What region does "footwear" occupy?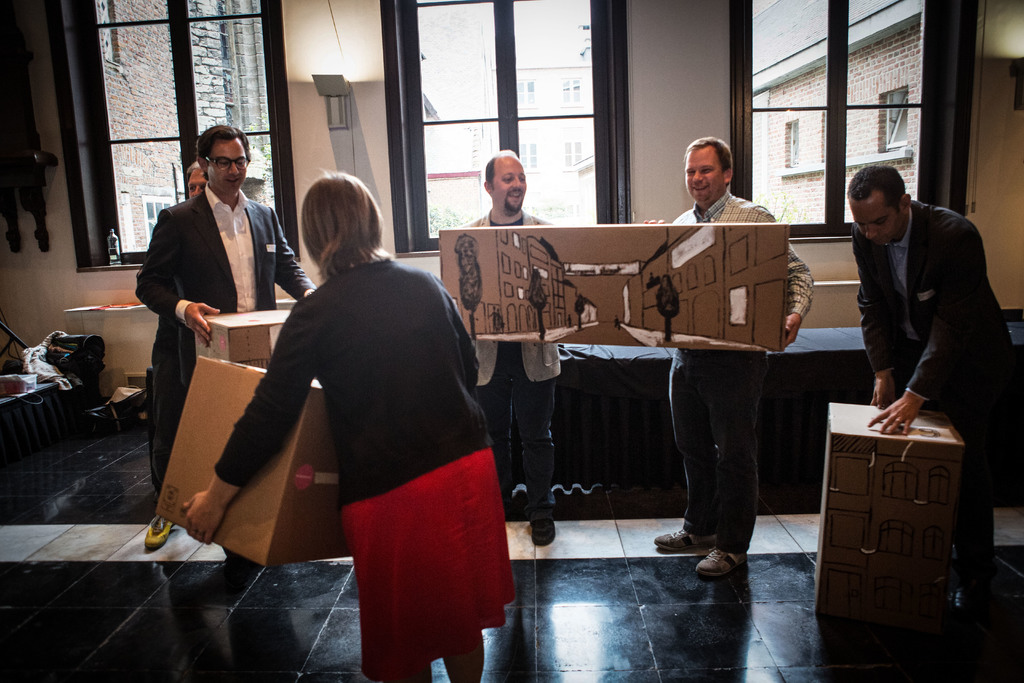
select_region(654, 531, 716, 553).
